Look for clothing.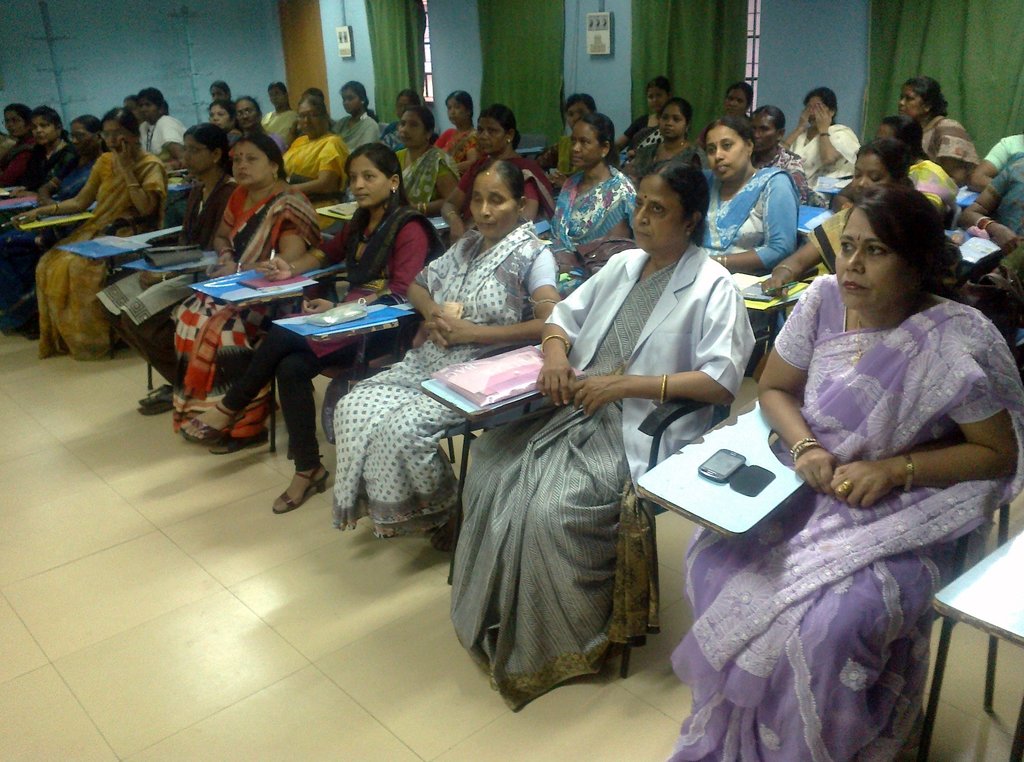
Found: bbox=[443, 243, 763, 711].
